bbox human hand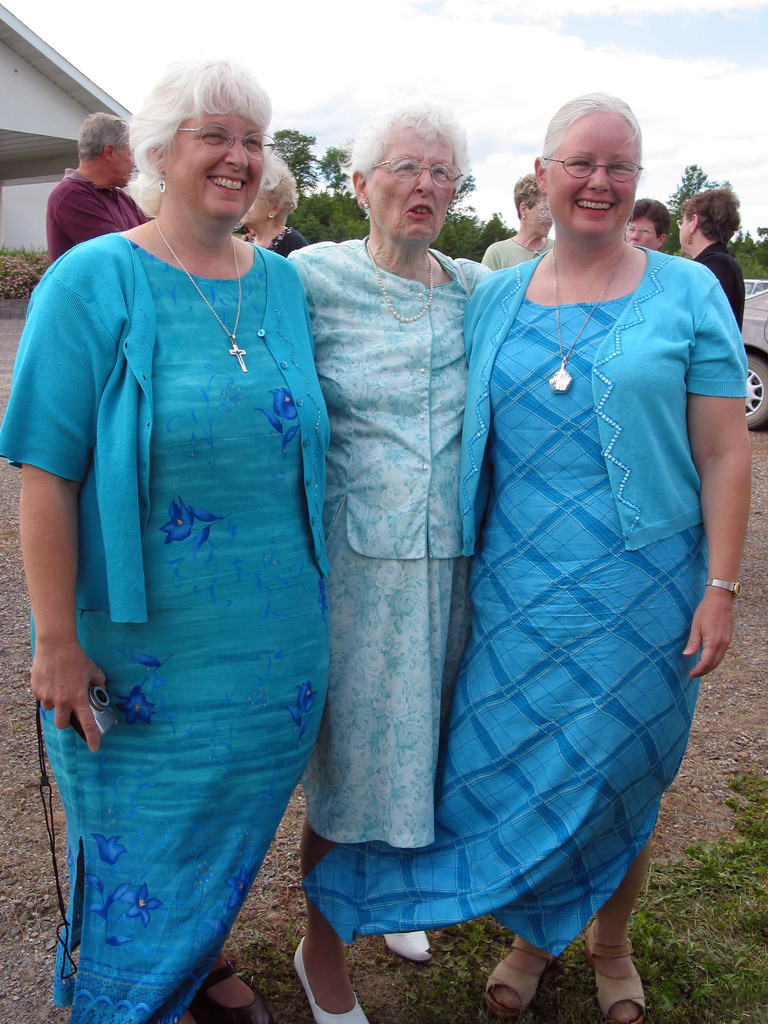
box(16, 630, 77, 737)
